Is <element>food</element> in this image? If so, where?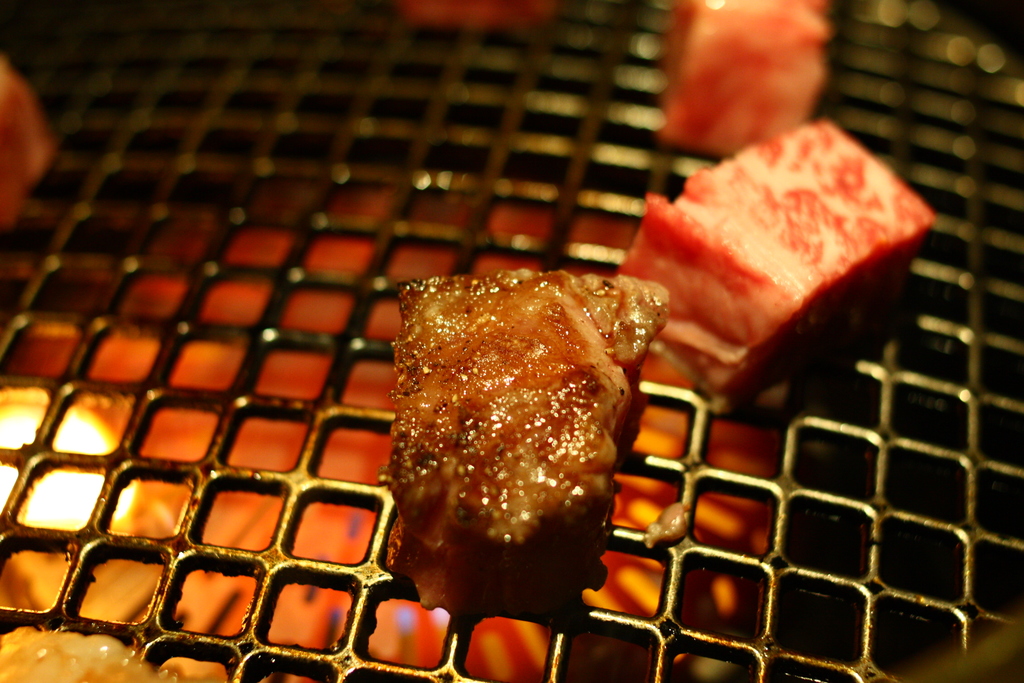
Yes, at [648,103,926,355].
